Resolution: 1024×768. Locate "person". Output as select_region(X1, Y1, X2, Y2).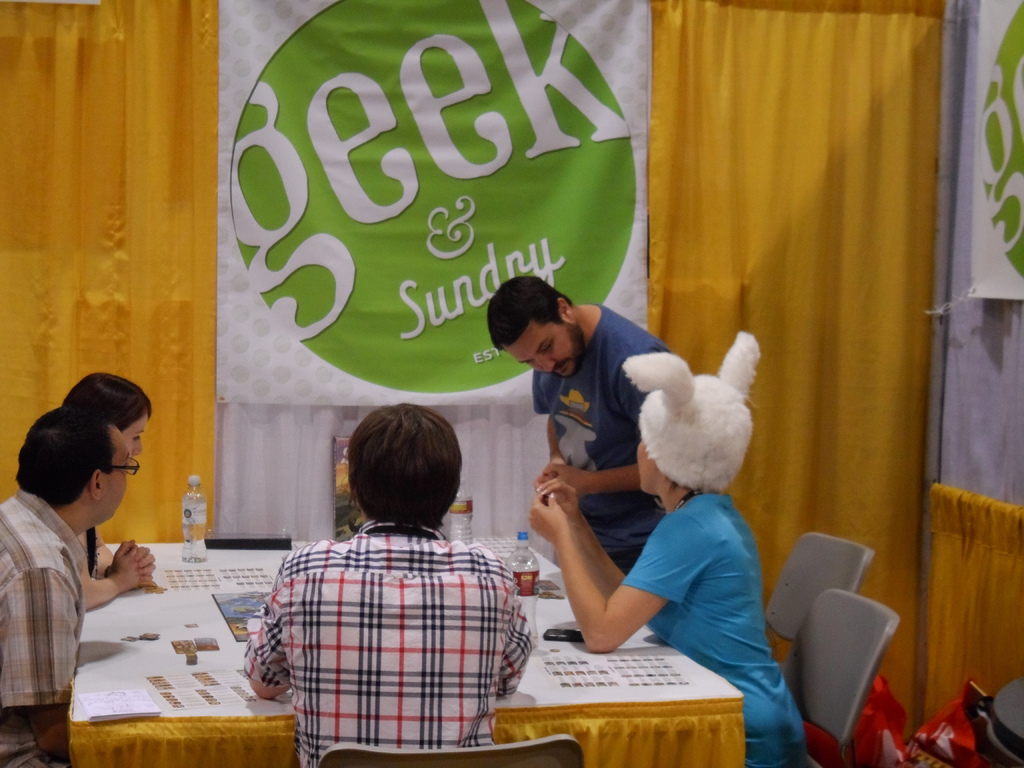
select_region(486, 278, 673, 575).
